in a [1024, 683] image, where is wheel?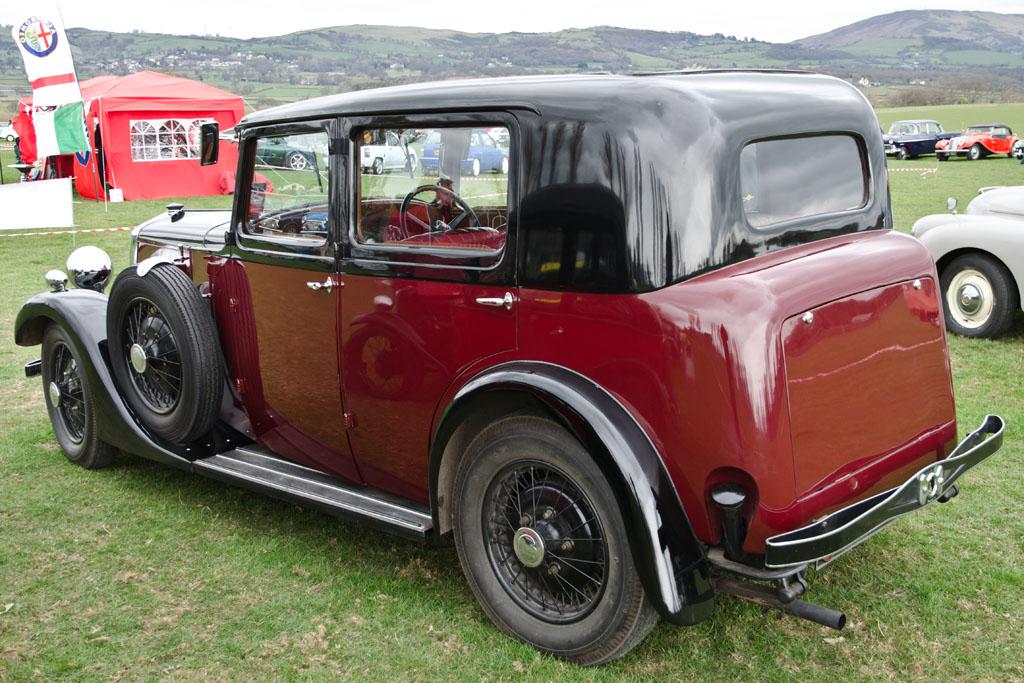
BBox(896, 146, 908, 160).
